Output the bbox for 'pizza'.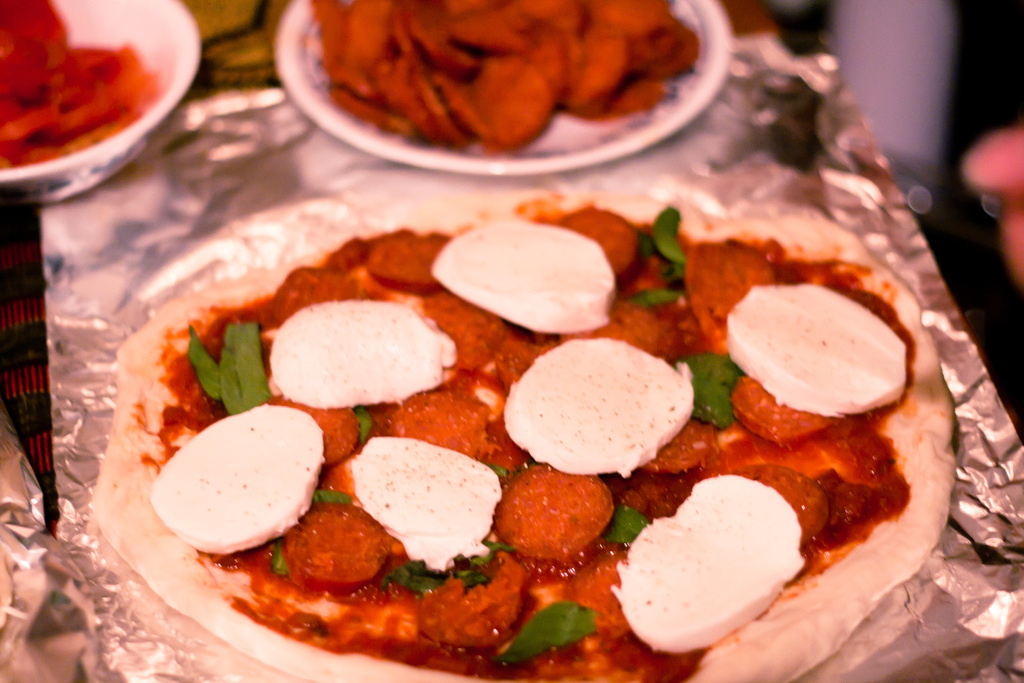
crop(94, 188, 958, 682).
